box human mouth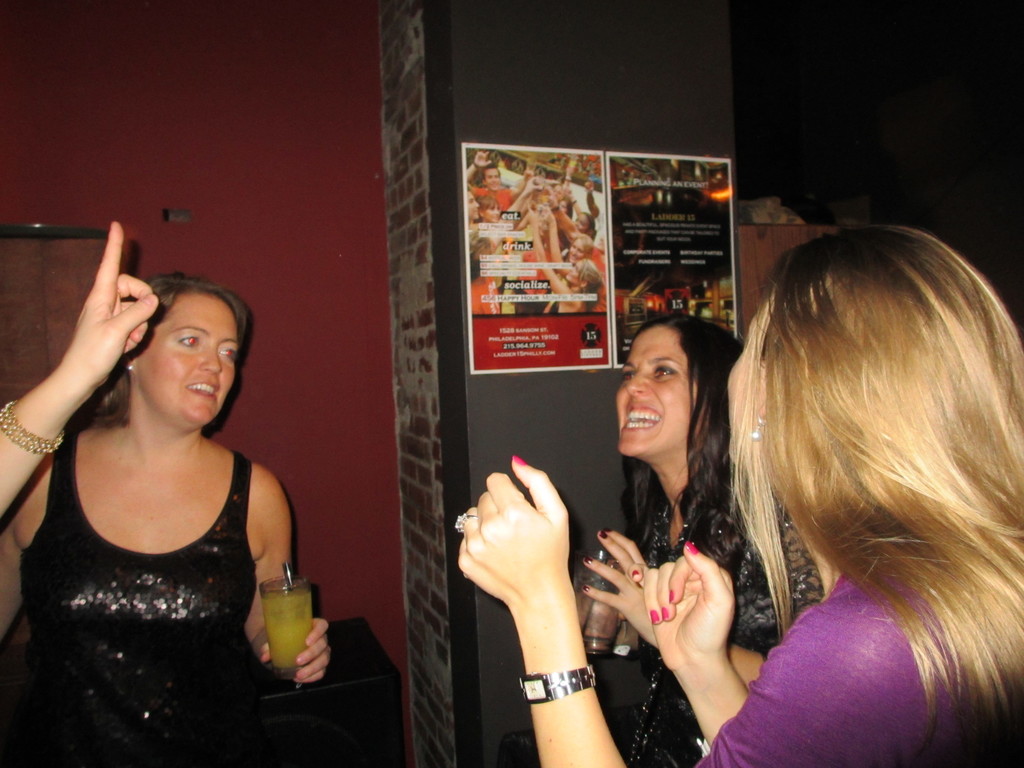
Rect(621, 404, 657, 429)
